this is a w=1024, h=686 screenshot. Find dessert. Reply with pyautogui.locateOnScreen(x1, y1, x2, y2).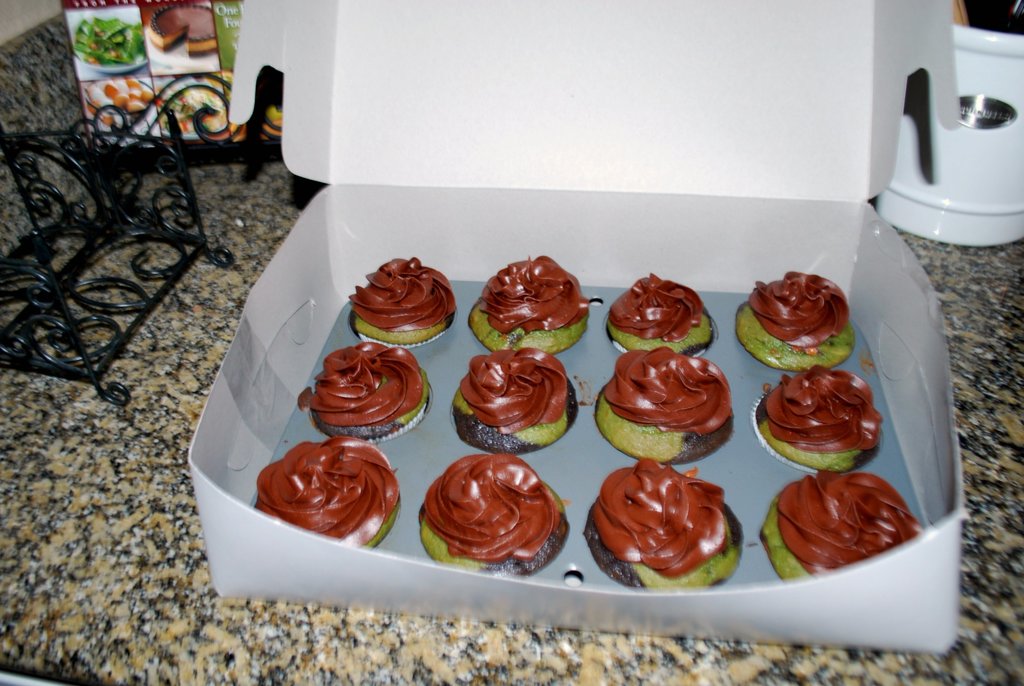
pyautogui.locateOnScreen(256, 440, 402, 559).
